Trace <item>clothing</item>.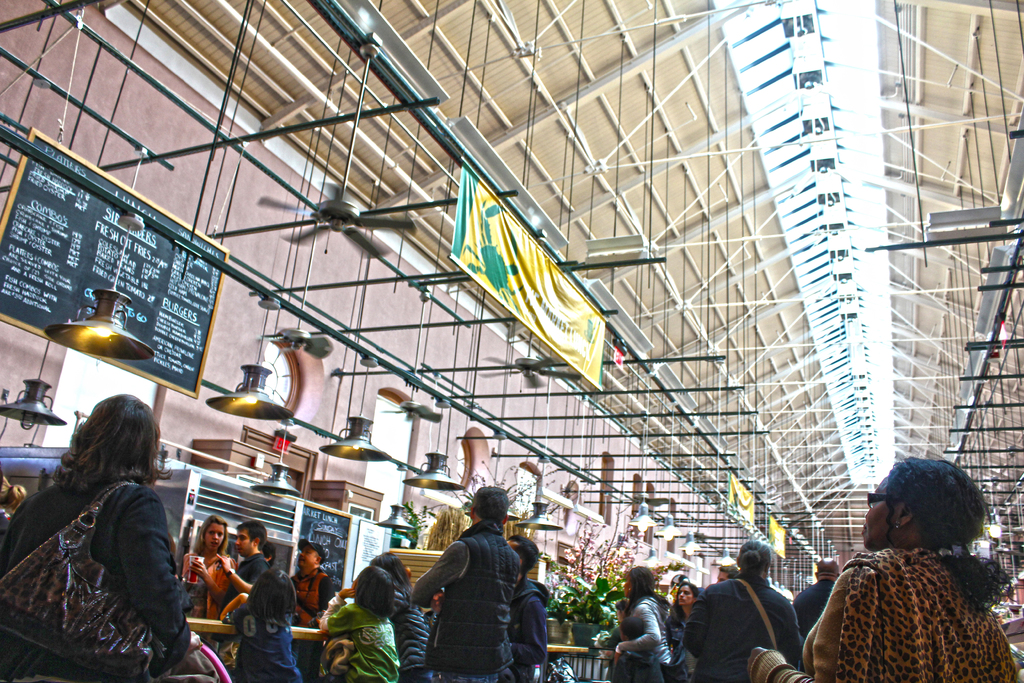
Traced to Rect(326, 597, 403, 682).
